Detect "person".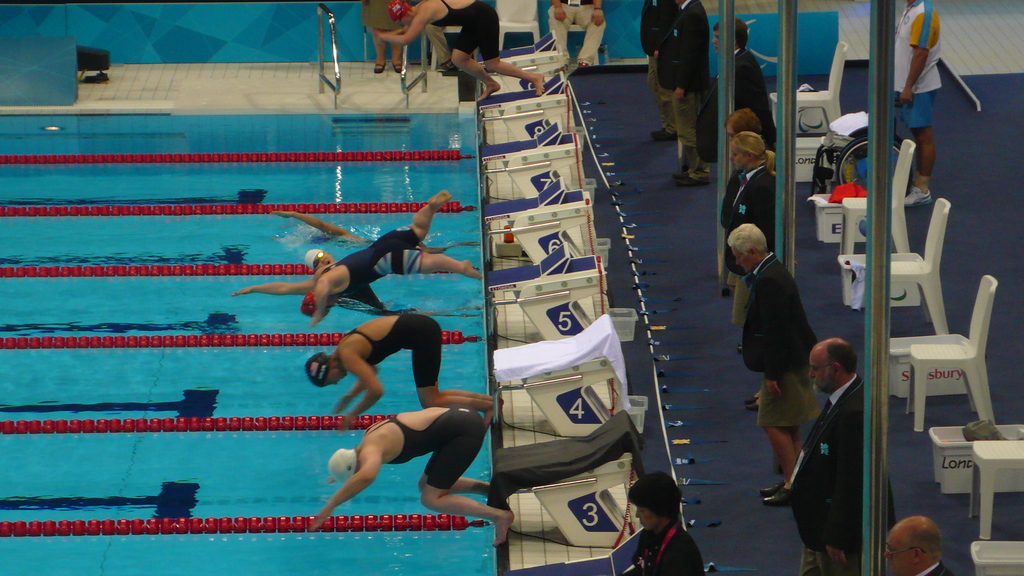
Detected at rect(696, 21, 778, 161).
